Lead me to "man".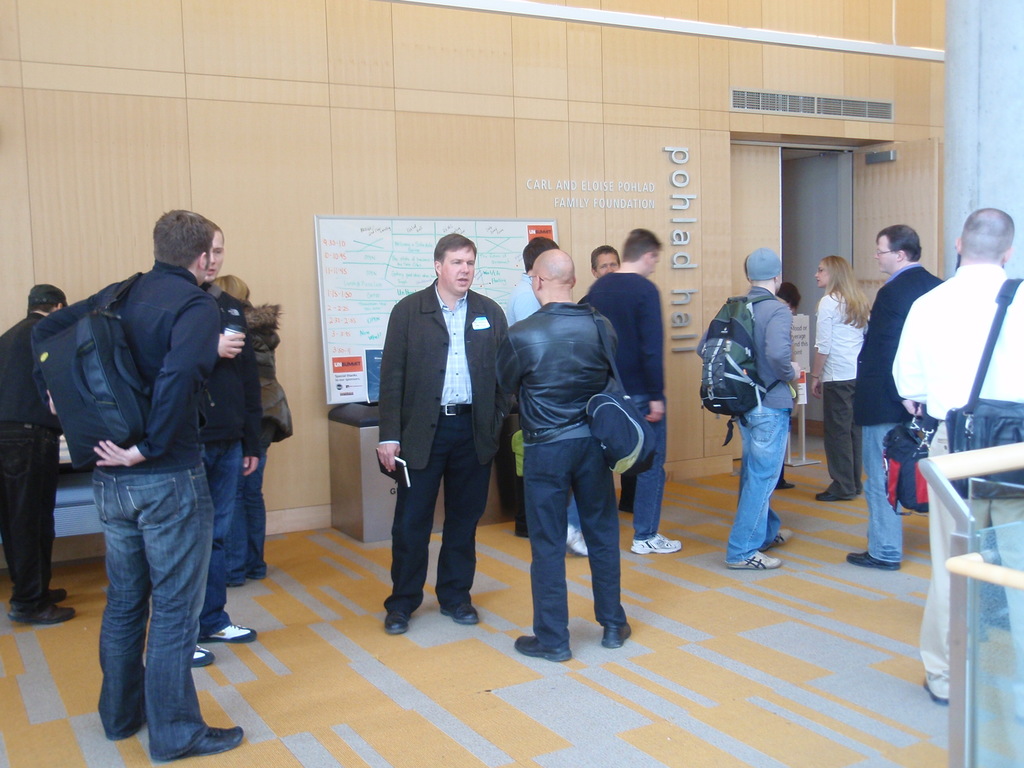
Lead to [563,224,685,554].
